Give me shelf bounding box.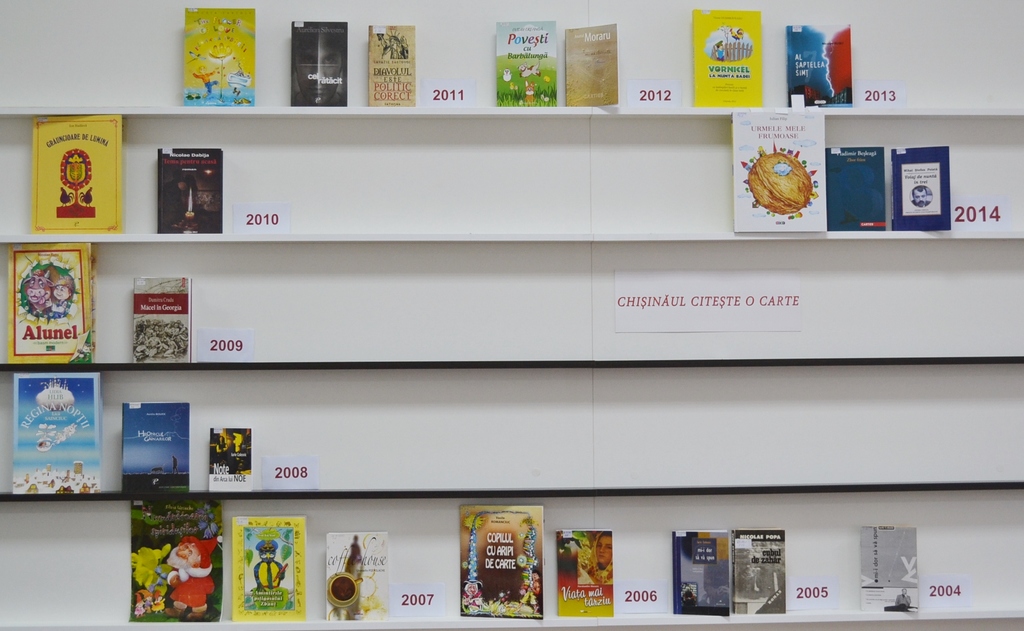
0, 2, 1022, 630.
